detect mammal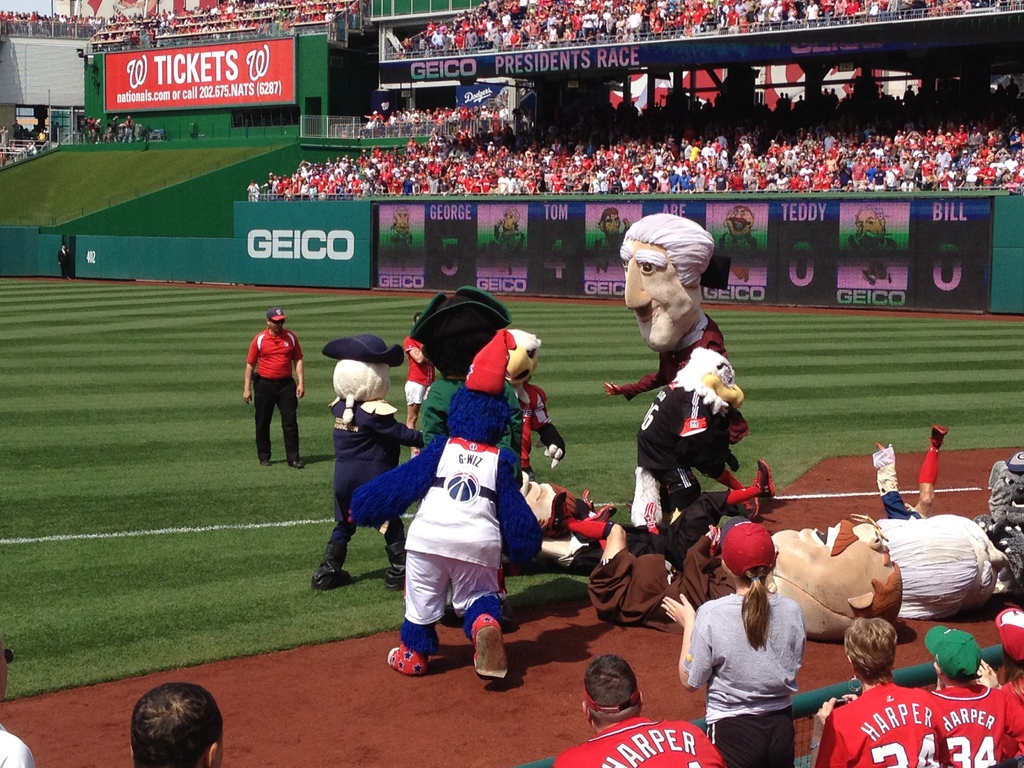
407,312,436,455
